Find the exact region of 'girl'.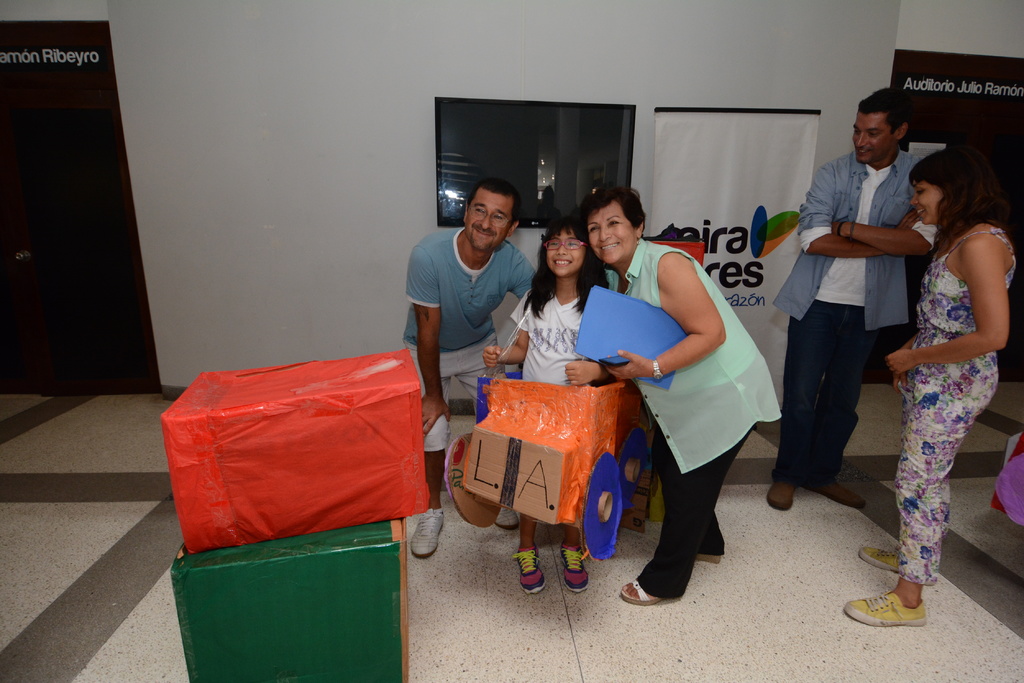
Exact region: left=838, top=147, right=1017, bottom=627.
